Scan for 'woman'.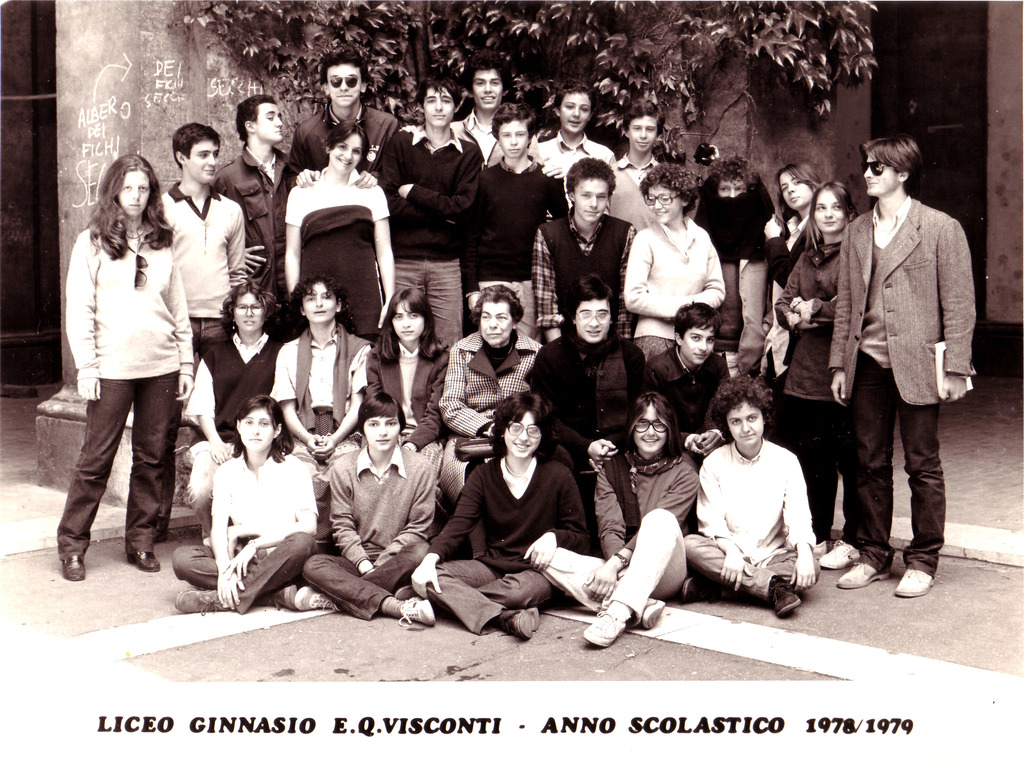
Scan result: detection(54, 149, 197, 583).
